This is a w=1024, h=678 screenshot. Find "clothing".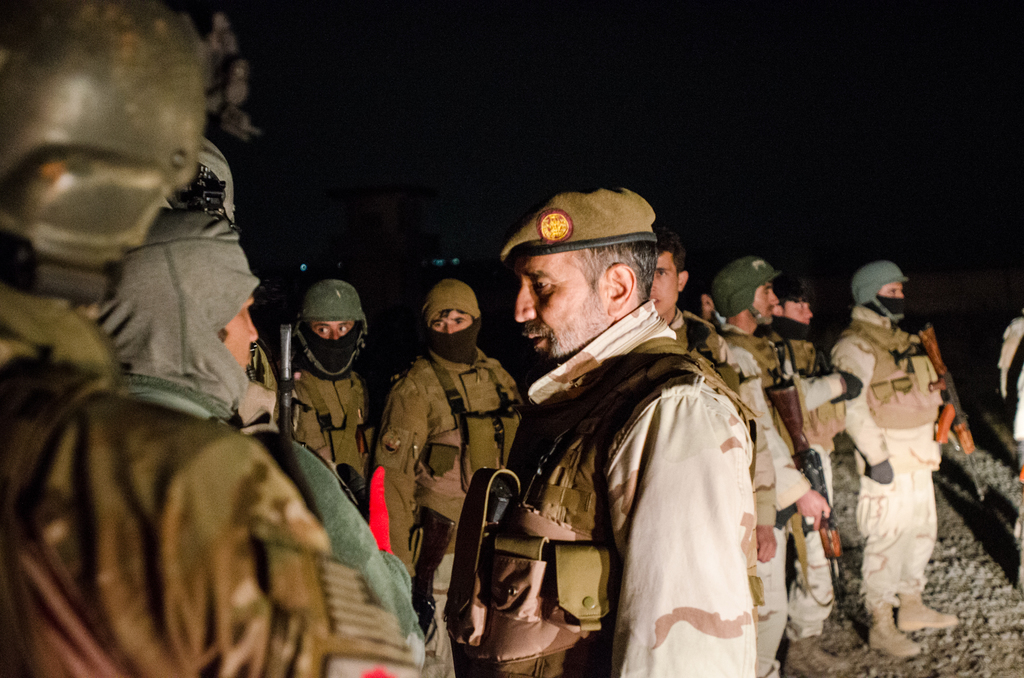
Bounding box: [828, 319, 946, 616].
